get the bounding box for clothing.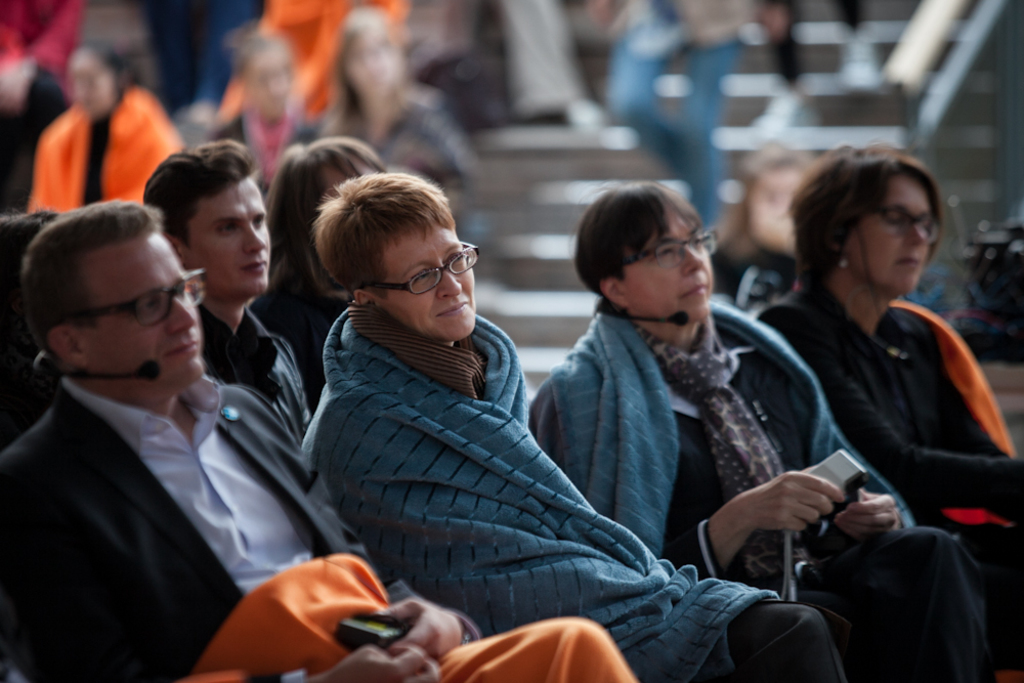
crop(31, 82, 193, 211).
